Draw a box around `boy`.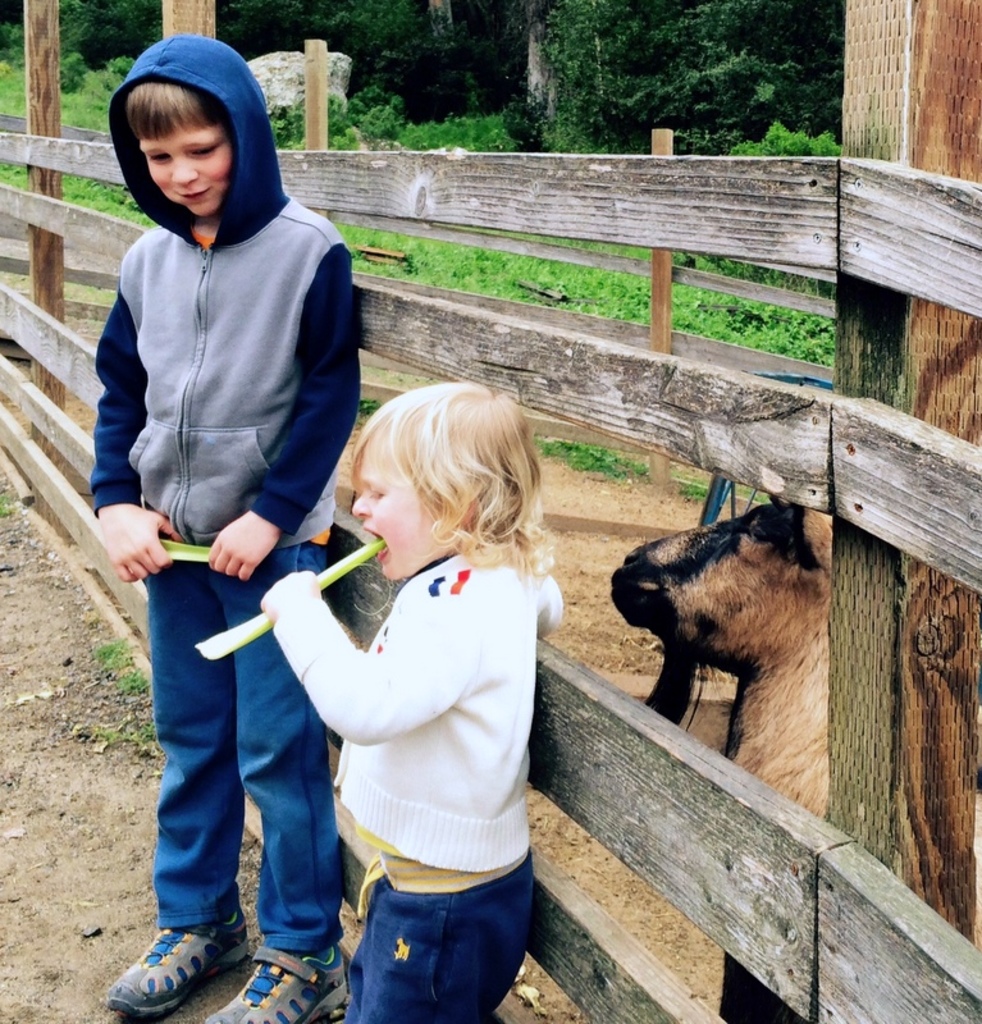
Rect(92, 35, 355, 1023).
